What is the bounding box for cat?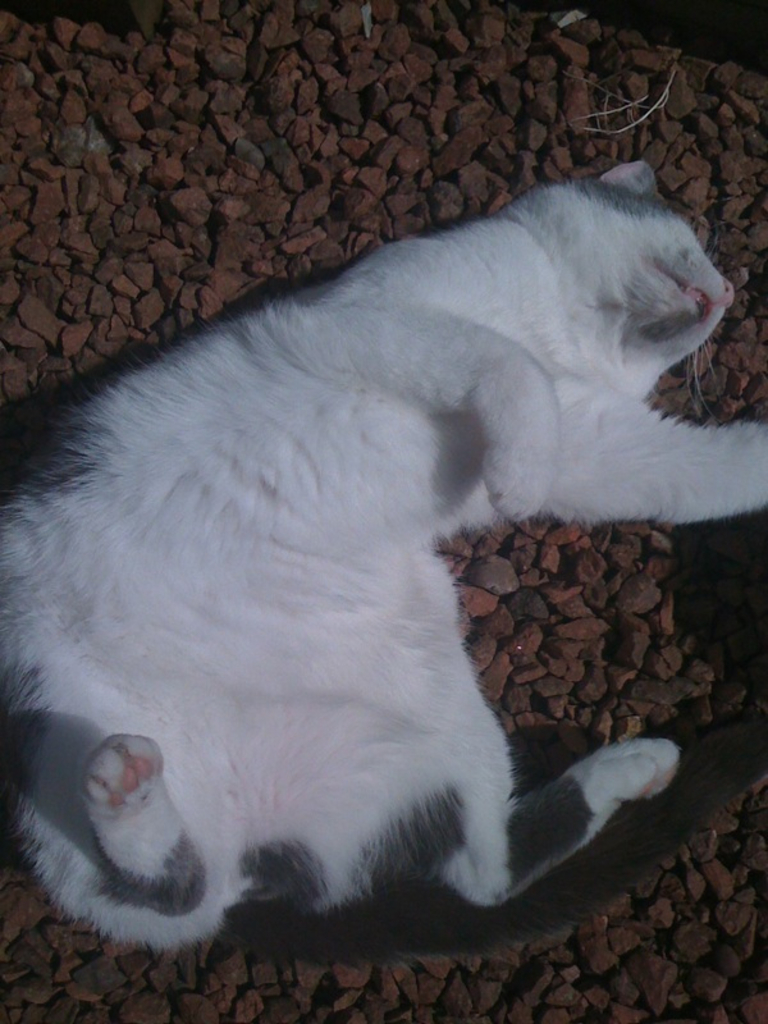
[0,156,767,966].
